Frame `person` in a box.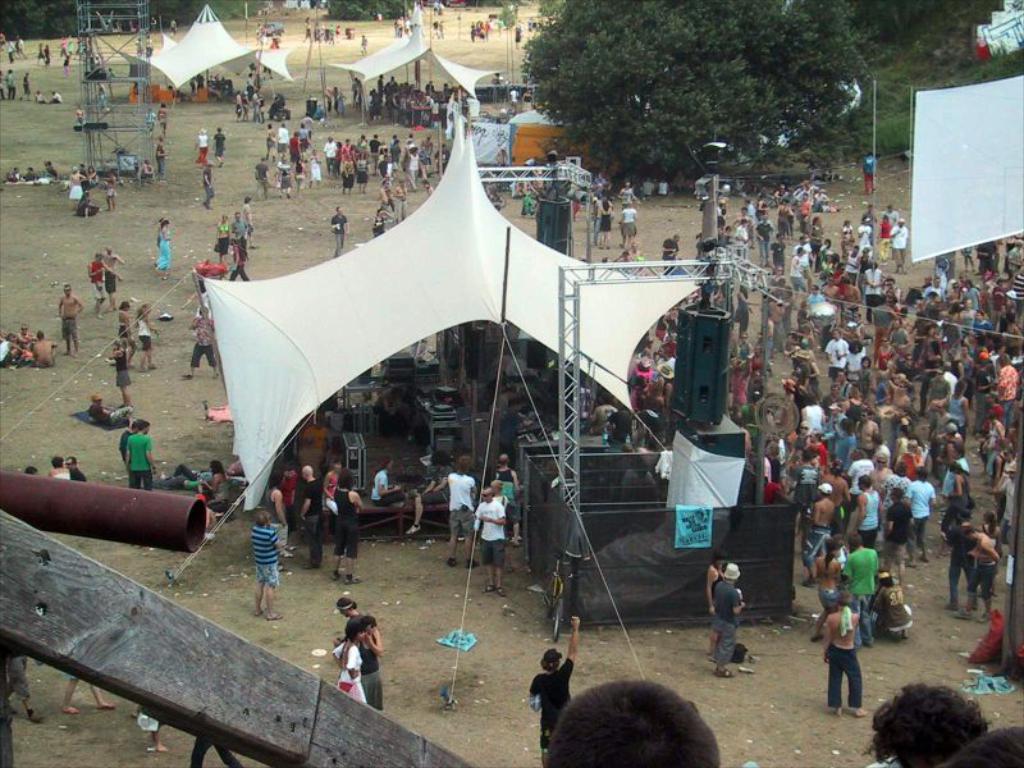
left=333, top=204, right=347, bottom=259.
